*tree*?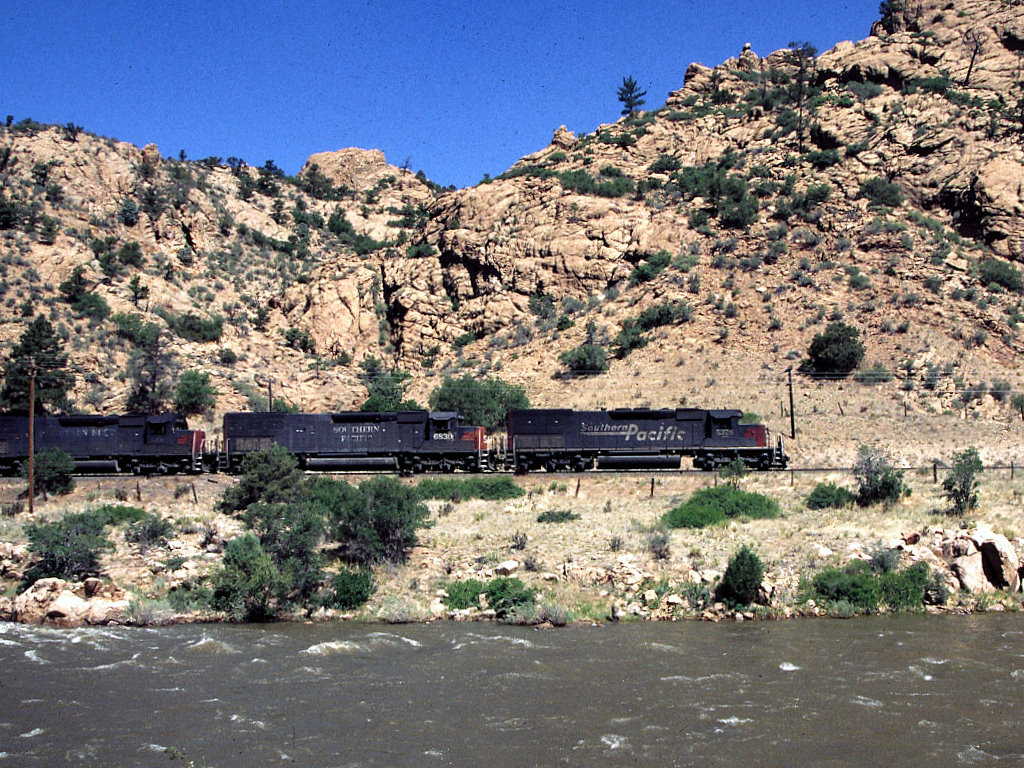
<box>122,322,191,416</box>
